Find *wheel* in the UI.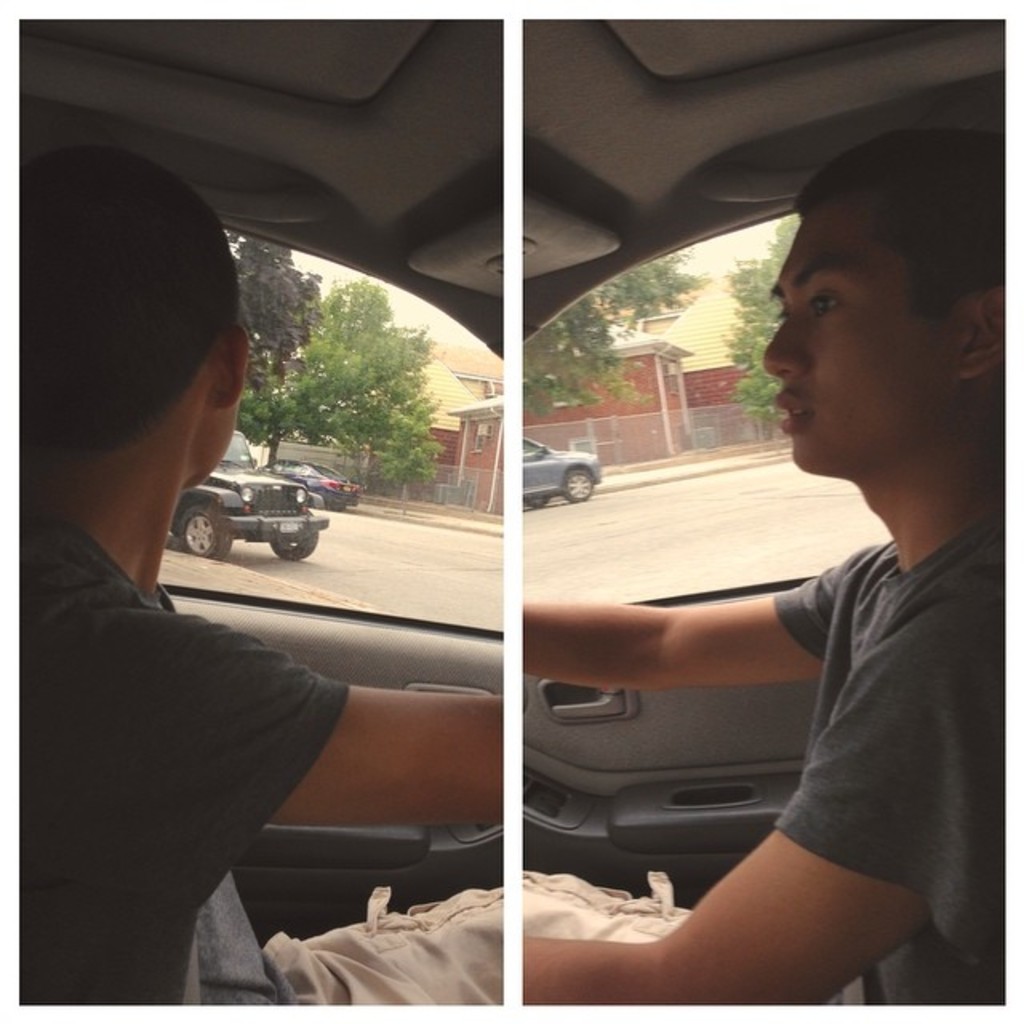
UI element at box=[186, 506, 234, 558].
